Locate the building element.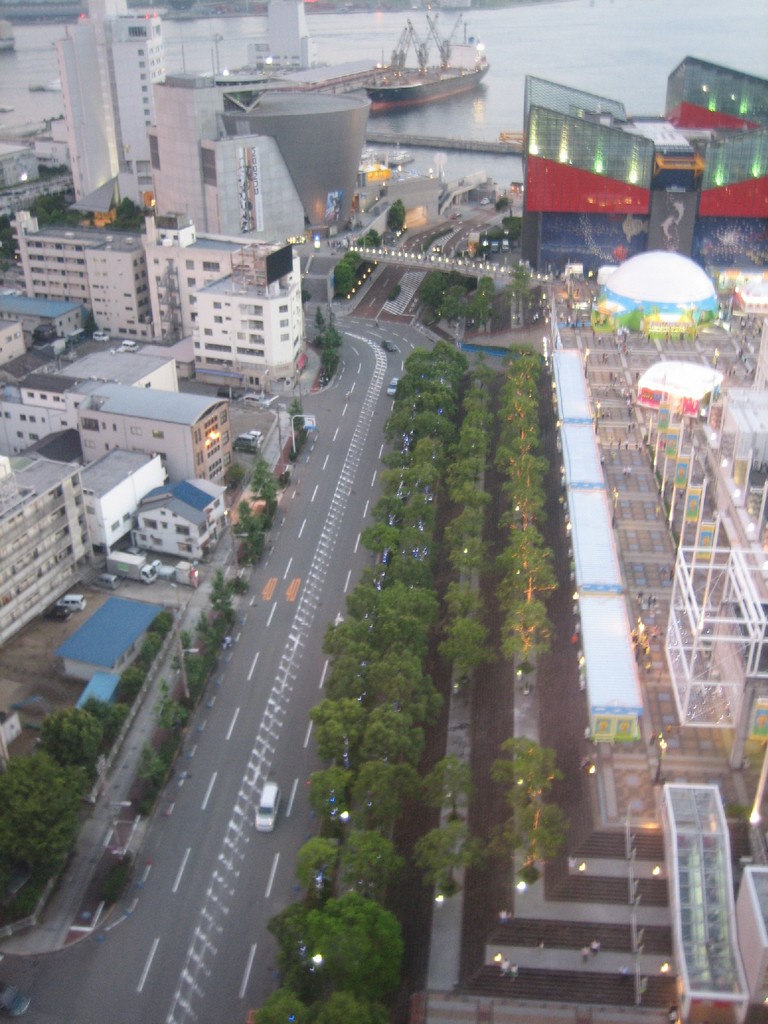
Element bbox: BBox(250, 90, 371, 230).
